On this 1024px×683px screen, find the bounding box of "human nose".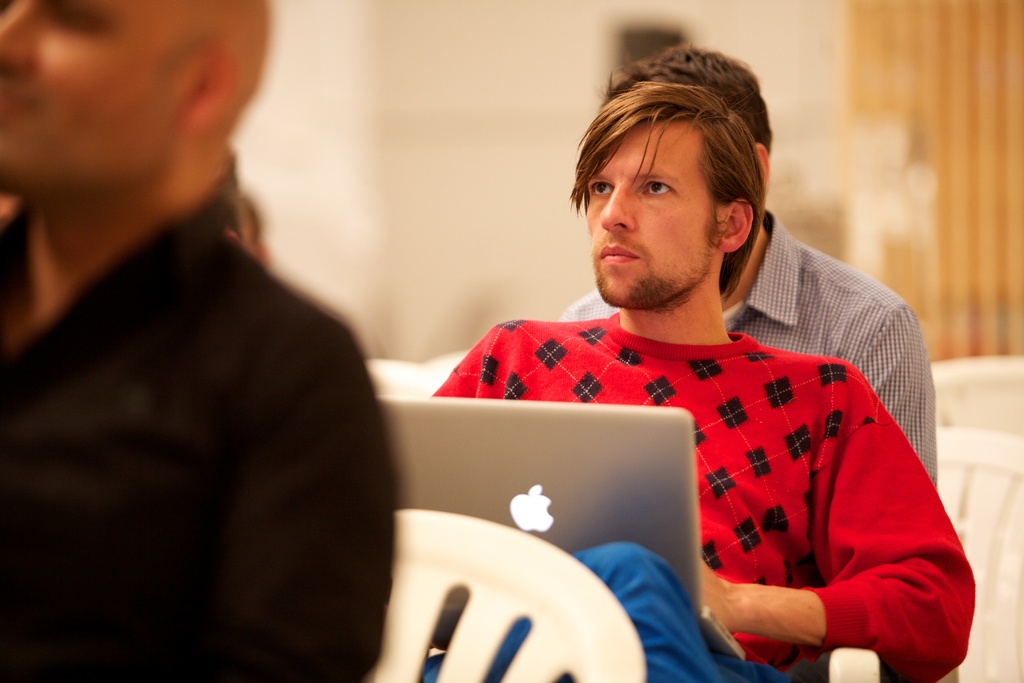
Bounding box: box=[598, 183, 636, 233].
